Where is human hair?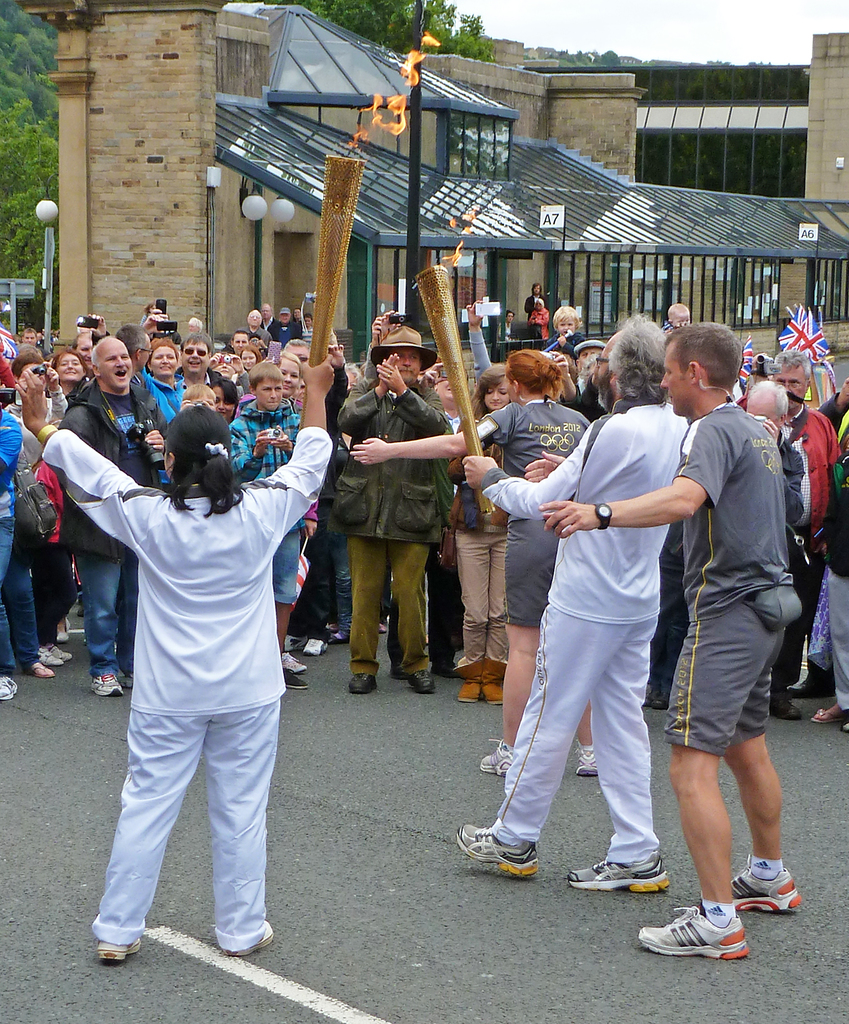
[282, 338, 307, 354].
